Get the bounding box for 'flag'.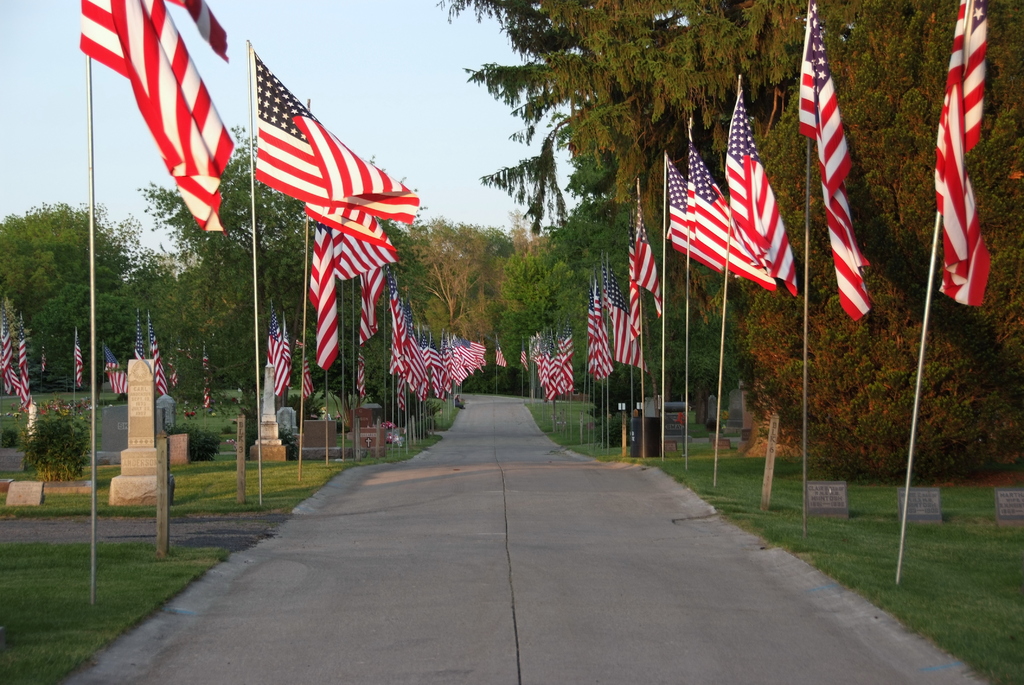
{"x1": 197, "y1": 324, "x2": 213, "y2": 403}.
